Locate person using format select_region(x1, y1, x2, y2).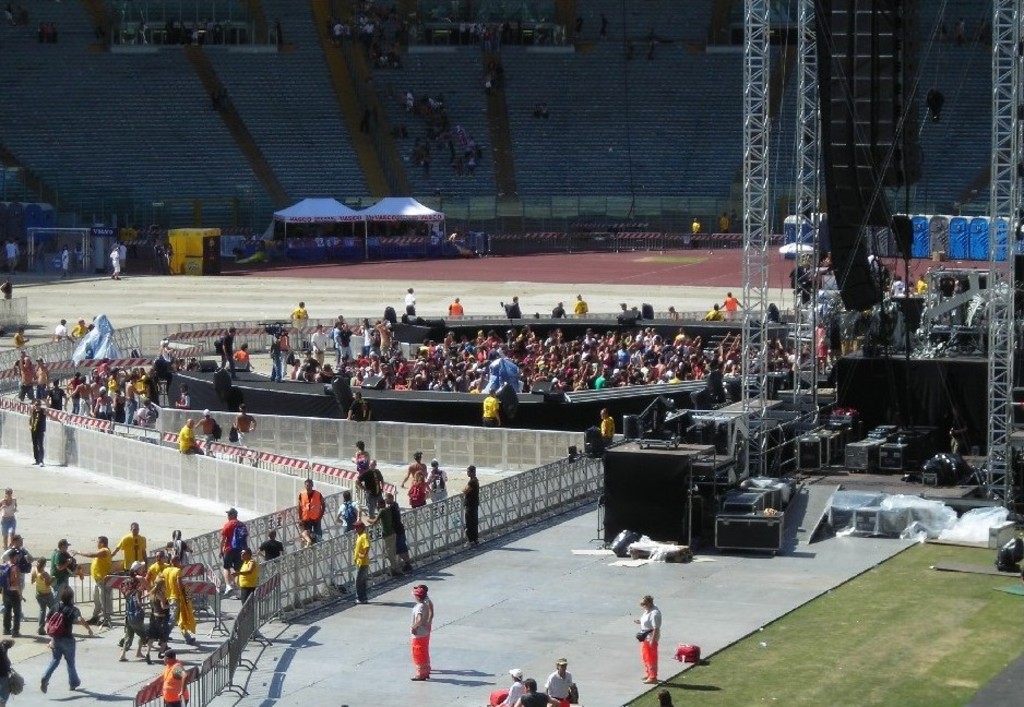
select_region(450, 297, 465, 320).
